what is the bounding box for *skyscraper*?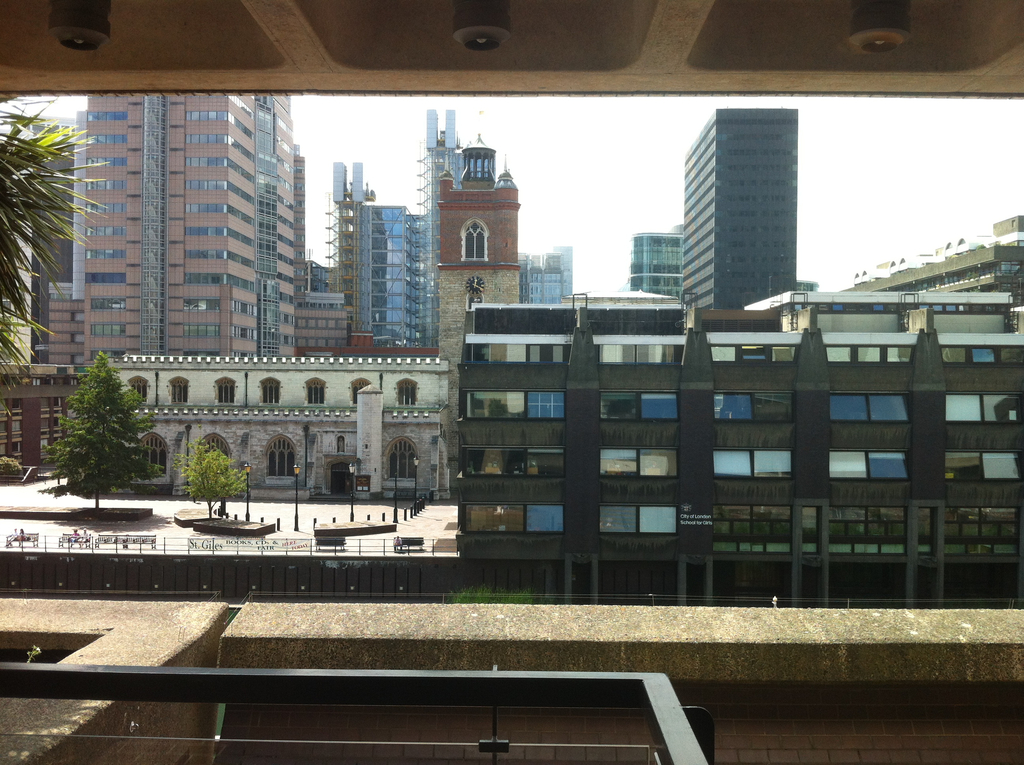
[80,84,316,376].
